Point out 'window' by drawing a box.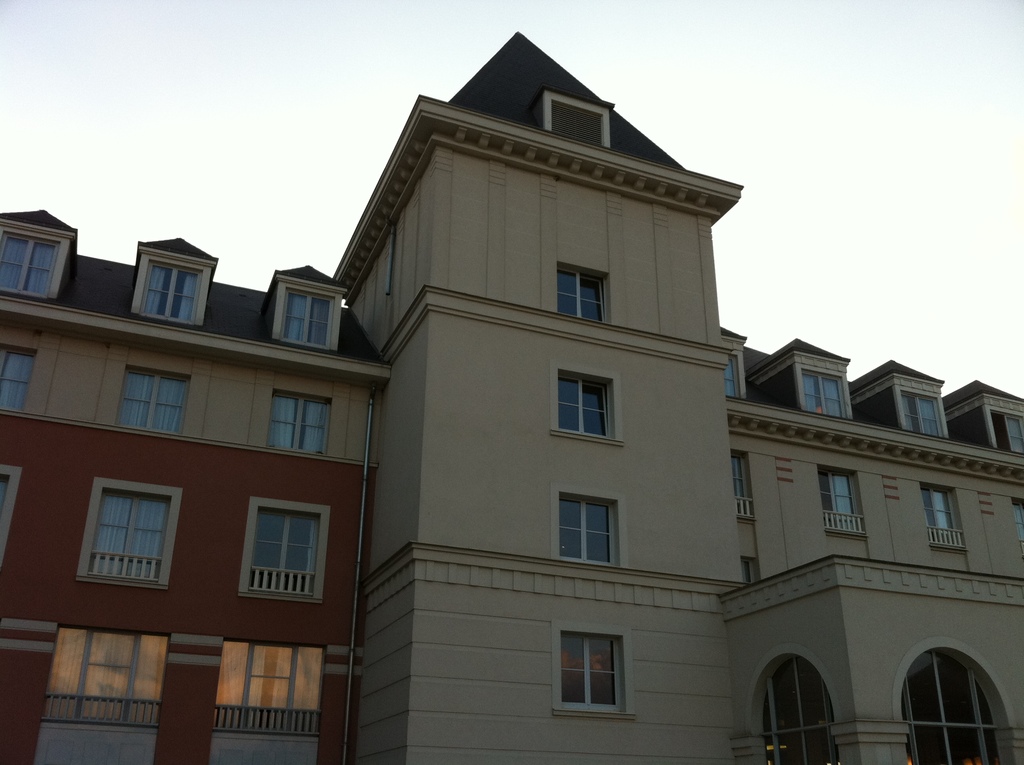
{"x1": 0, "y1": 469, "x2": 13, "y2": 512}.
